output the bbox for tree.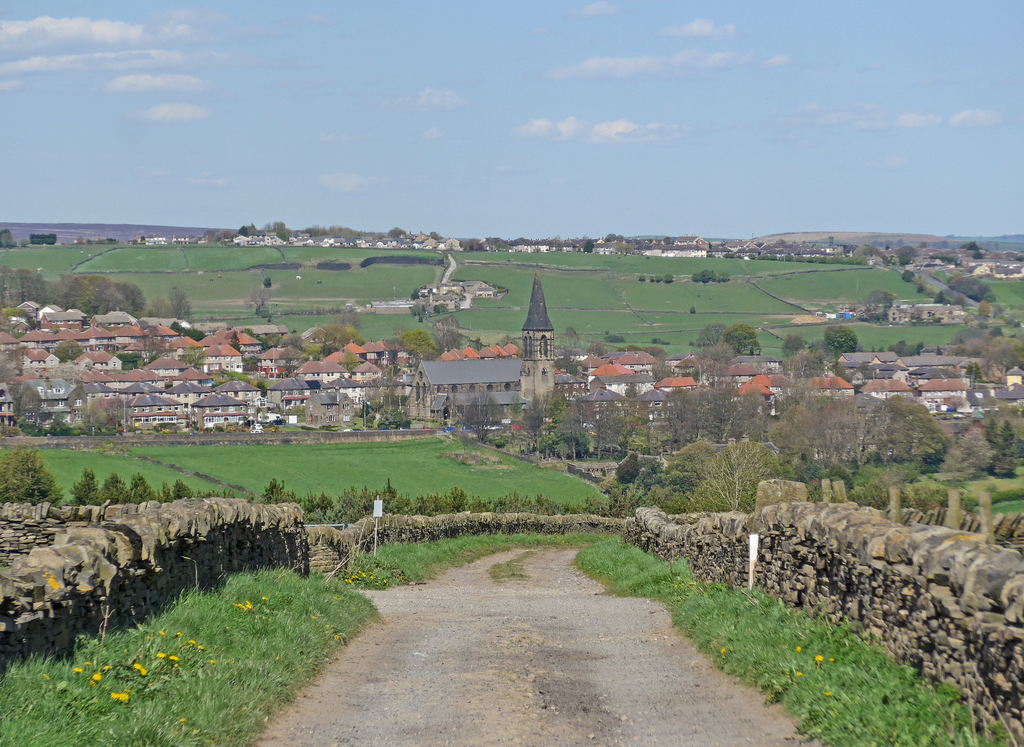
(left=83, top=401, right=137, bottom=442).
